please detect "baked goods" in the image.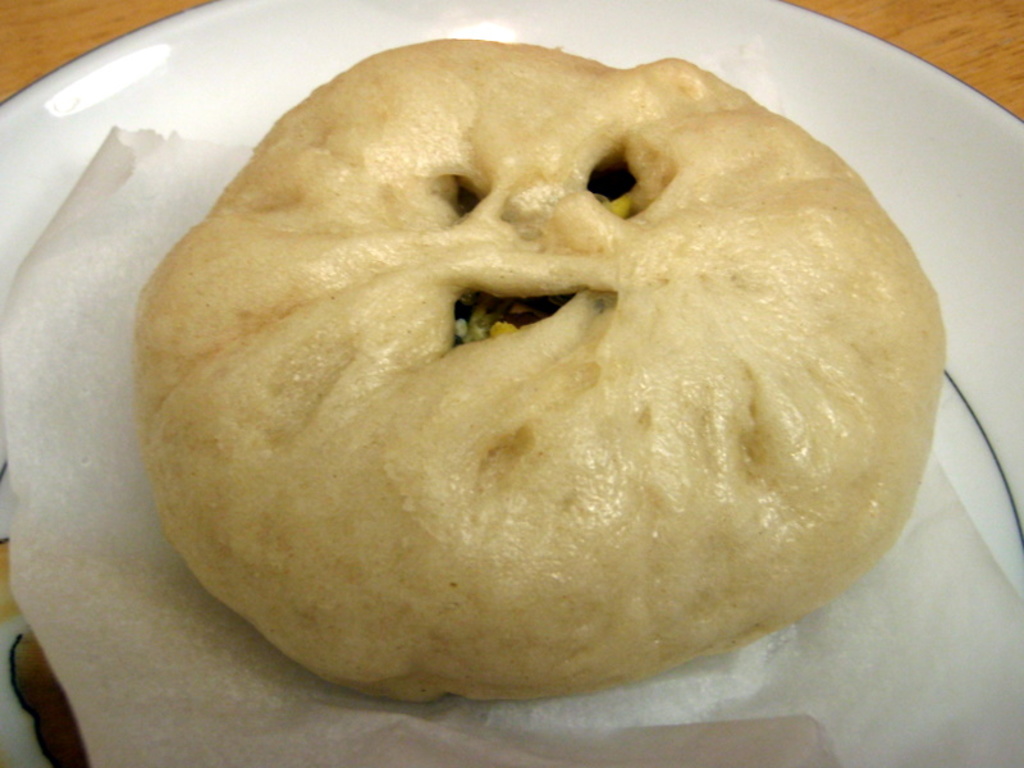
(left=133, top=33, right=950, bottom=710).
